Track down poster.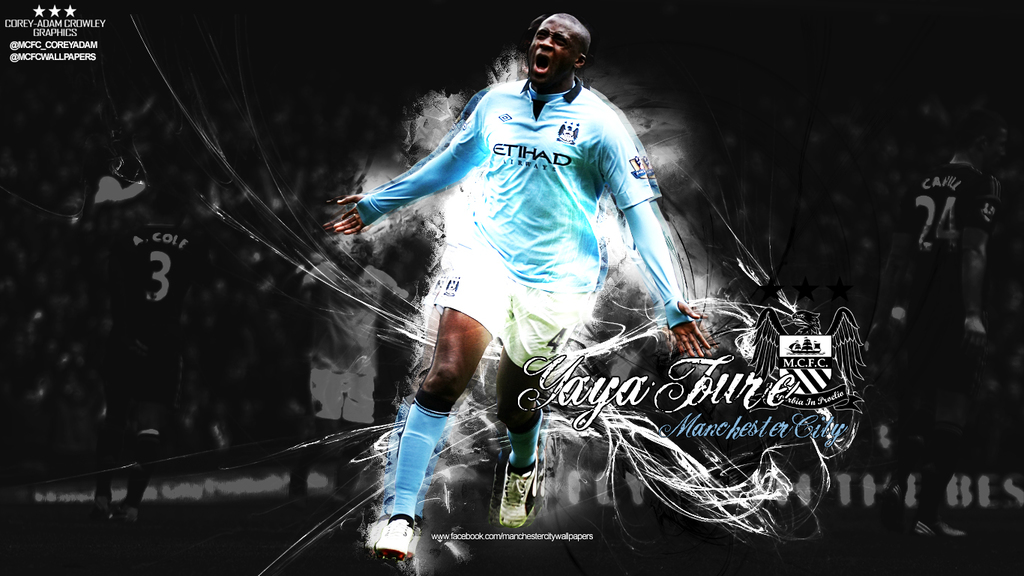
Tracked to <bbox>0, 0, 1023, 575</bbox>.
